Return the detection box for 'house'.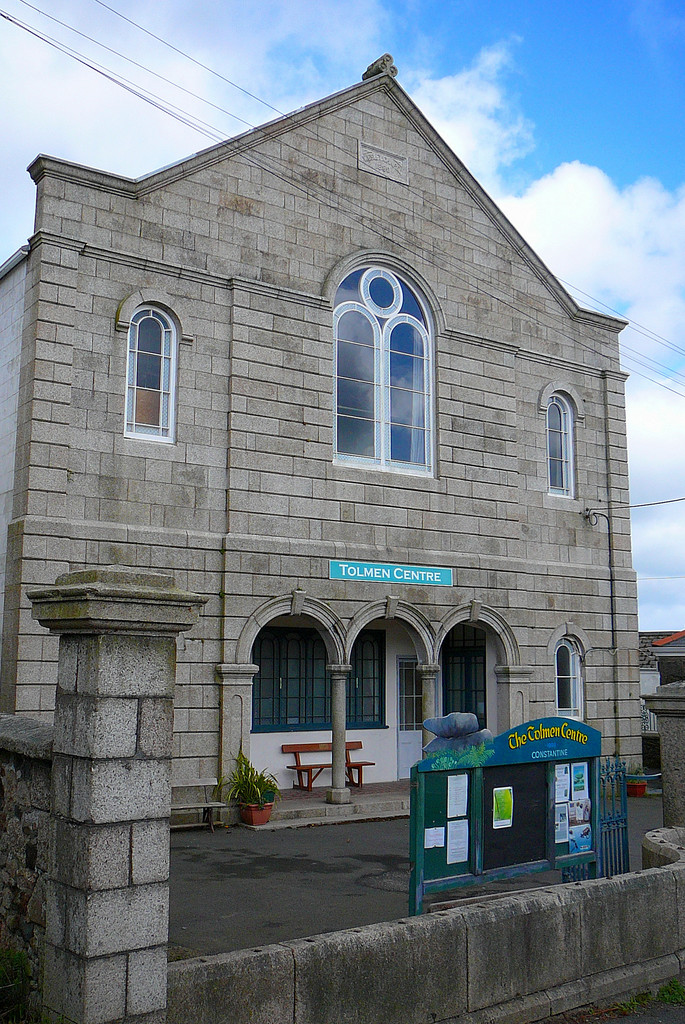
BBox(28, 18, 657, 874).
